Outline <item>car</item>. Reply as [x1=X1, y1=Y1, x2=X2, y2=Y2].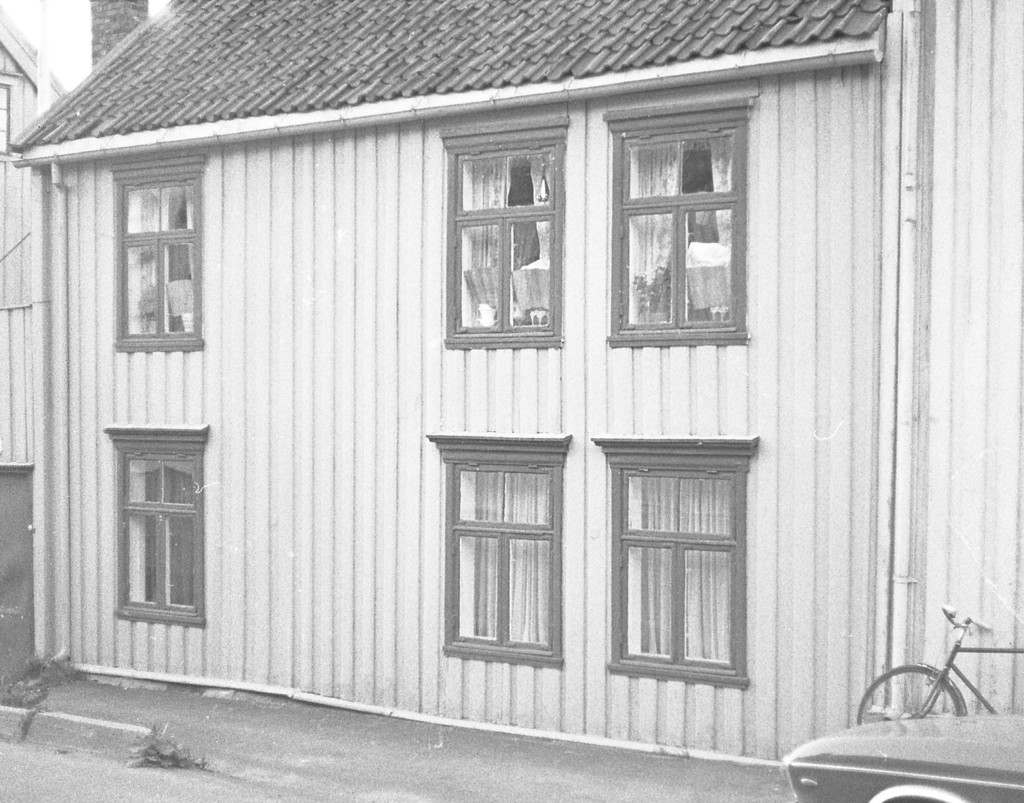
[x1=778, y1=710, x2=1023, y2=802].
